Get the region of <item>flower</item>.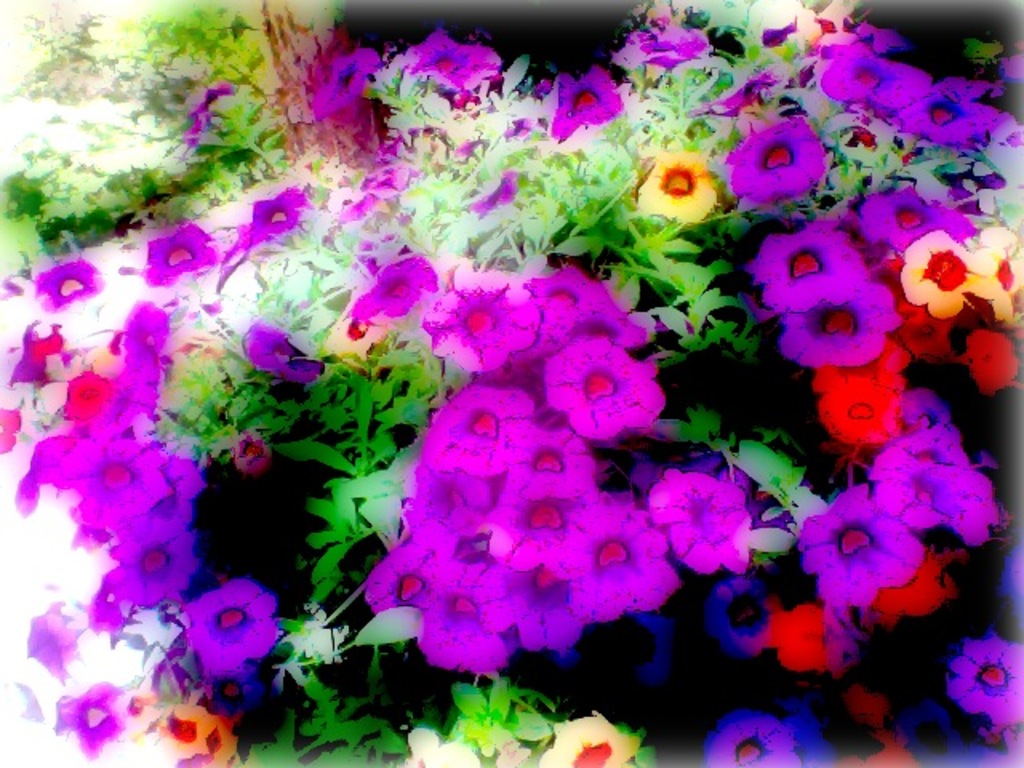
[x1=32, y1=254, x2=102, y2=307].
